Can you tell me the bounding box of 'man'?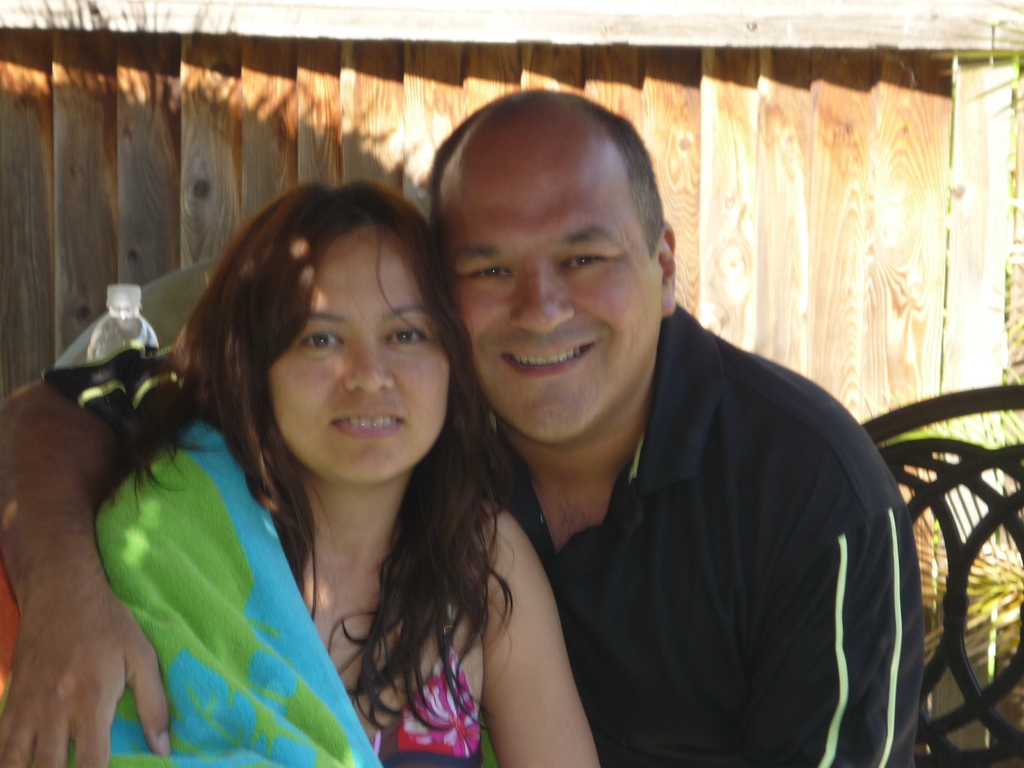
x1=0, y1=90, x2=924, y2=767.
